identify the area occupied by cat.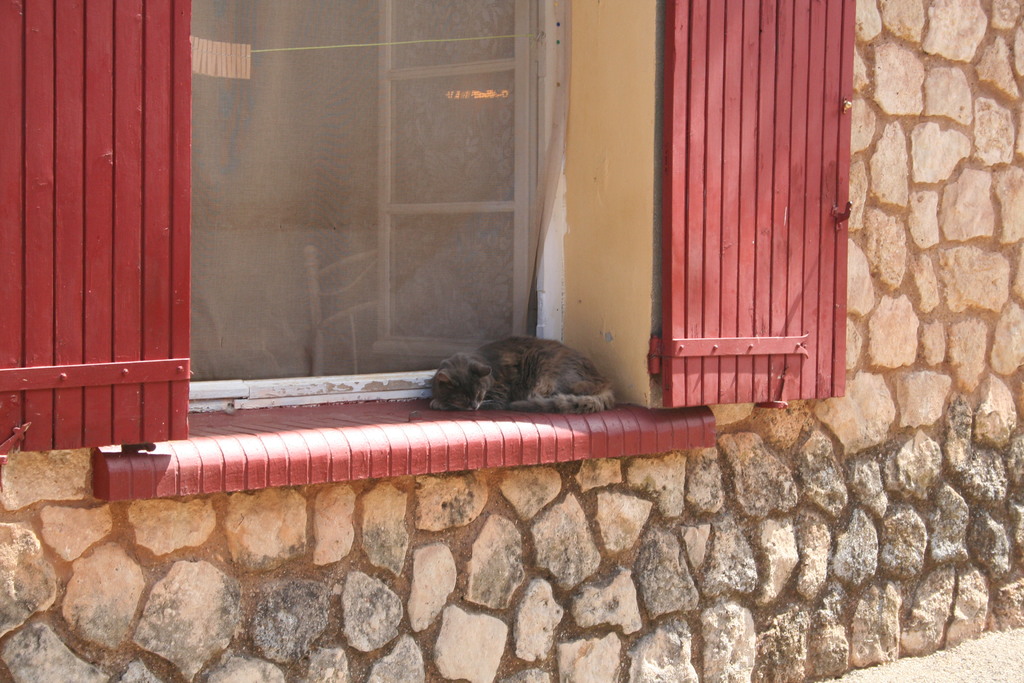
Area: [left=429, top=336, right=615, bottom=411].
